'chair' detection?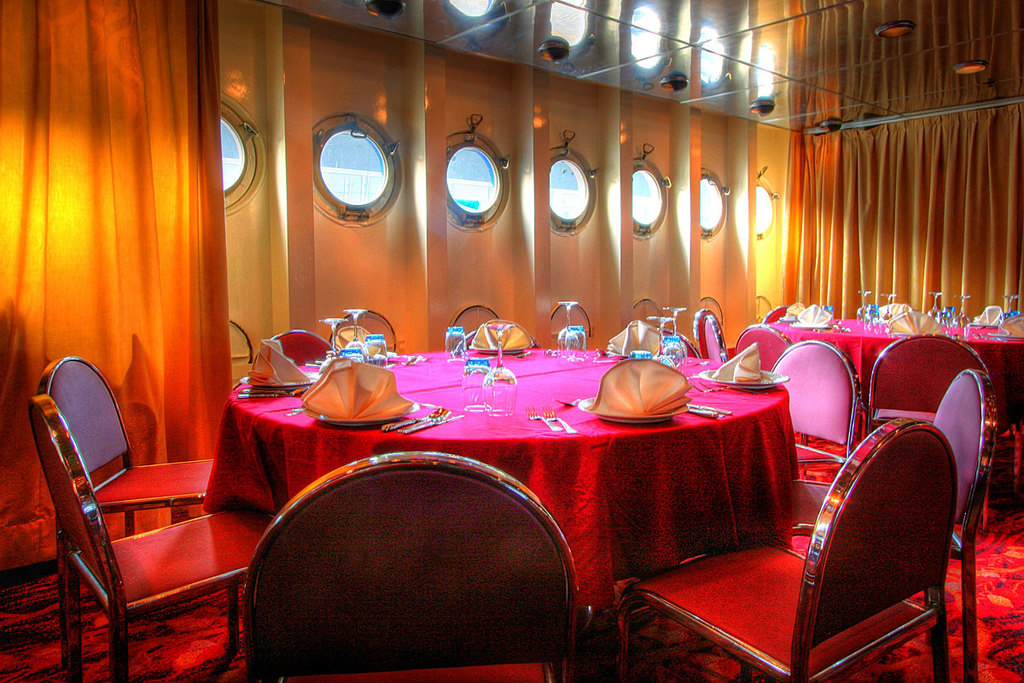
{"x1": 795, "y1": 368, "x2": 995, "y2": 682}
